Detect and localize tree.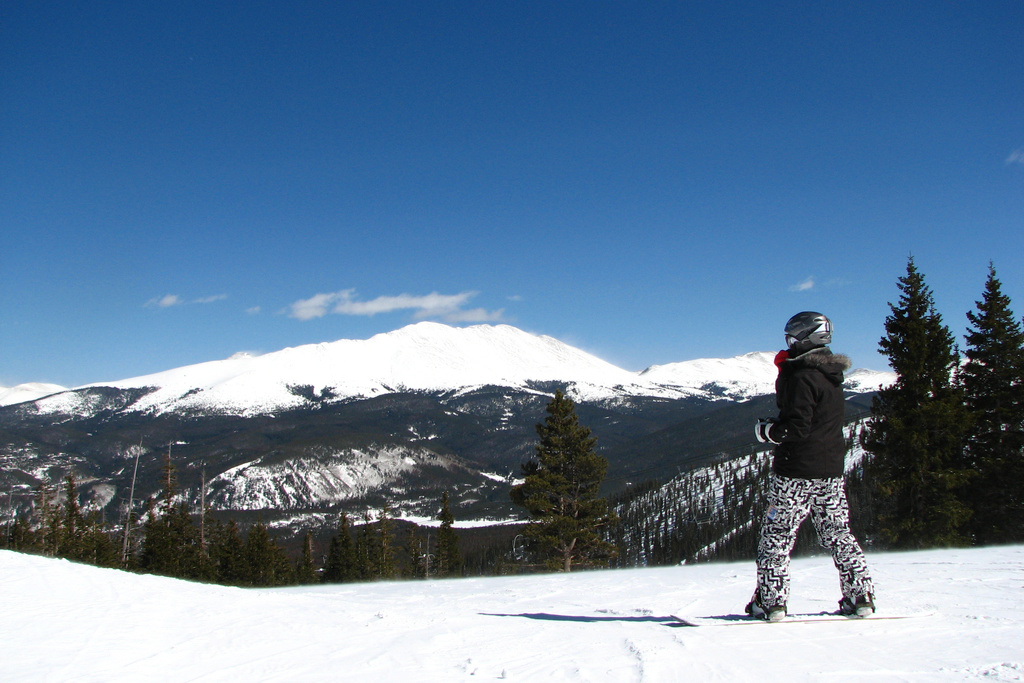
Localized at bbox=[511, 386, 633, 575].
